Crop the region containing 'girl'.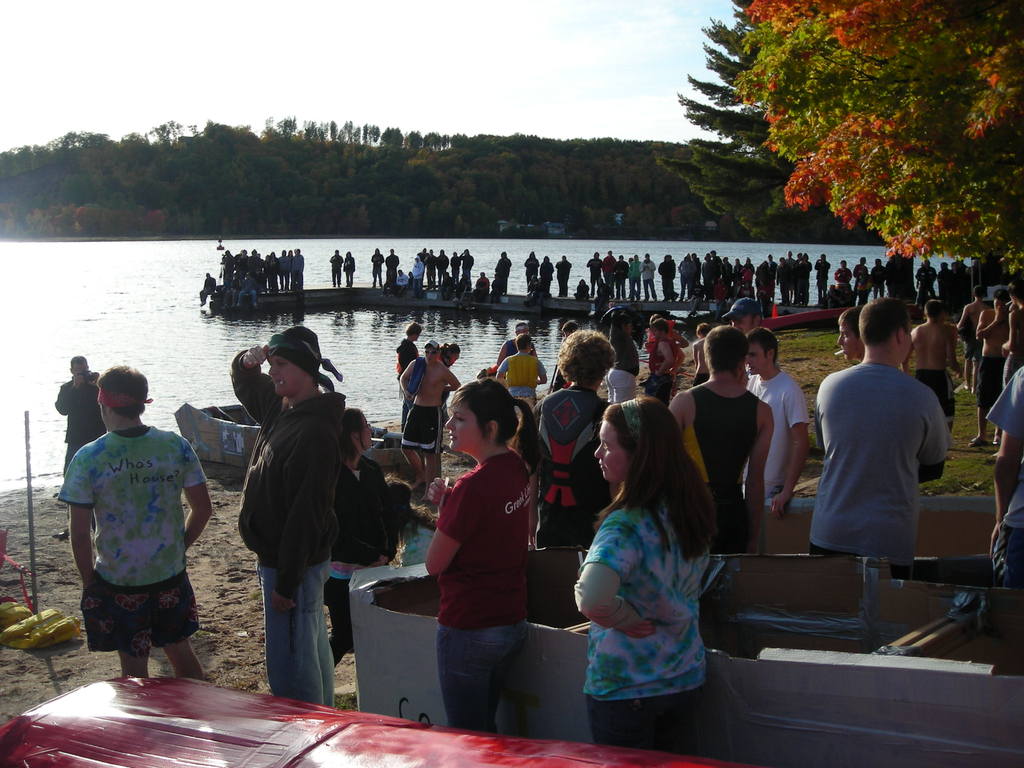
Crop region: l=586, t=396, r=710, b=760.
